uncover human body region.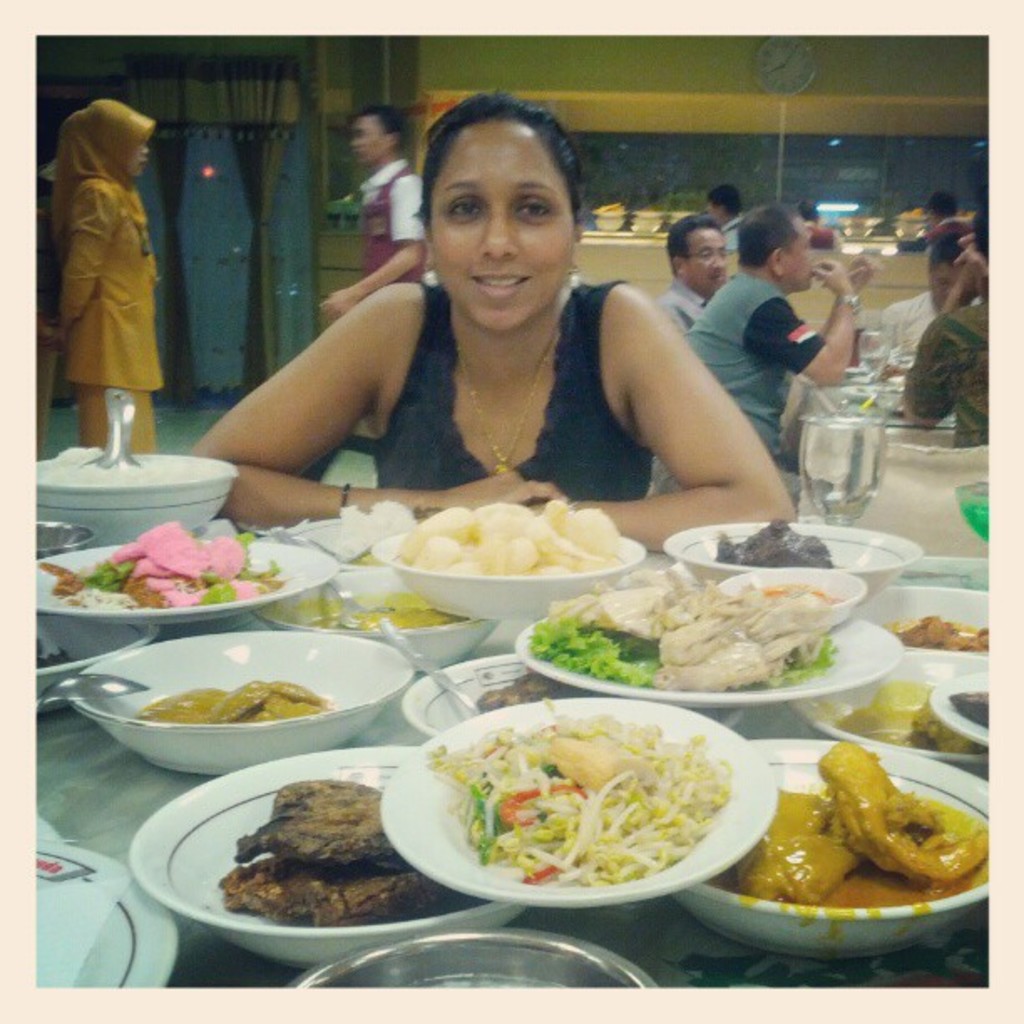
Uncovered: BBox(701, 209, 835, 453).
